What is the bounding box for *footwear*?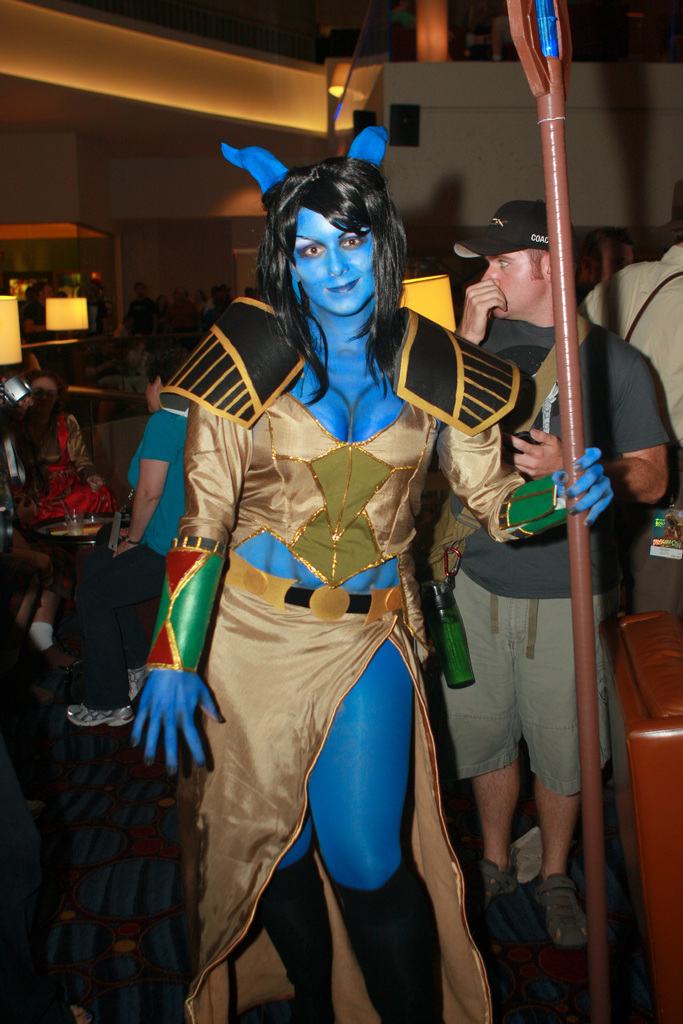
(43,641,79,668).
